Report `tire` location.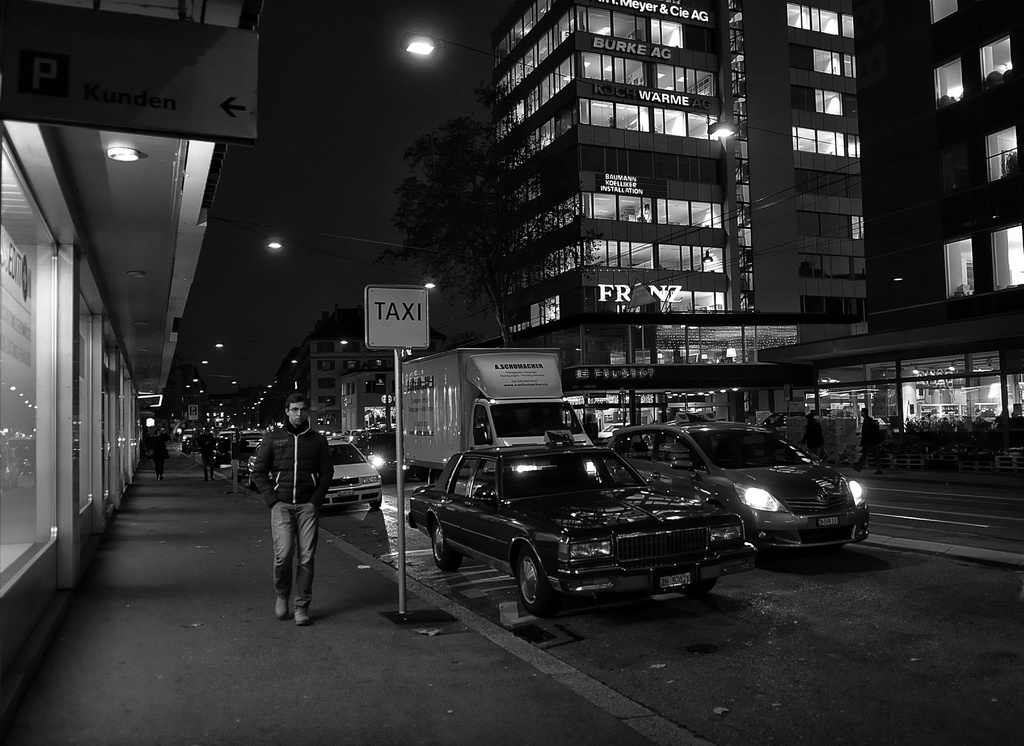
Report: region(435, 513, 462, 570).
